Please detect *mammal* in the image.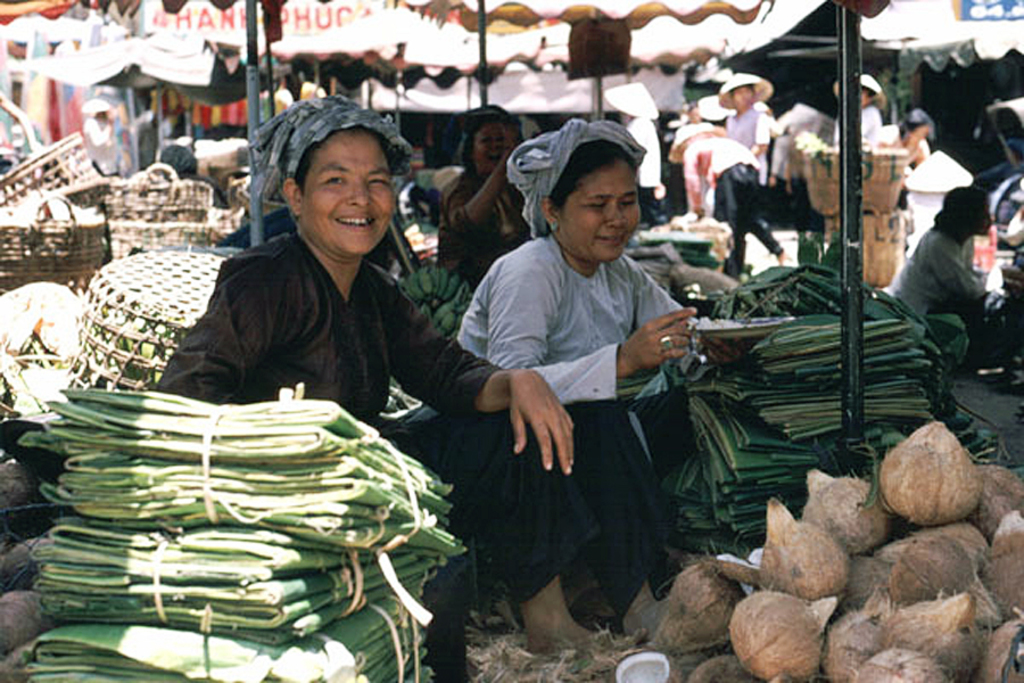
detection(151, 92, 652, 645).
